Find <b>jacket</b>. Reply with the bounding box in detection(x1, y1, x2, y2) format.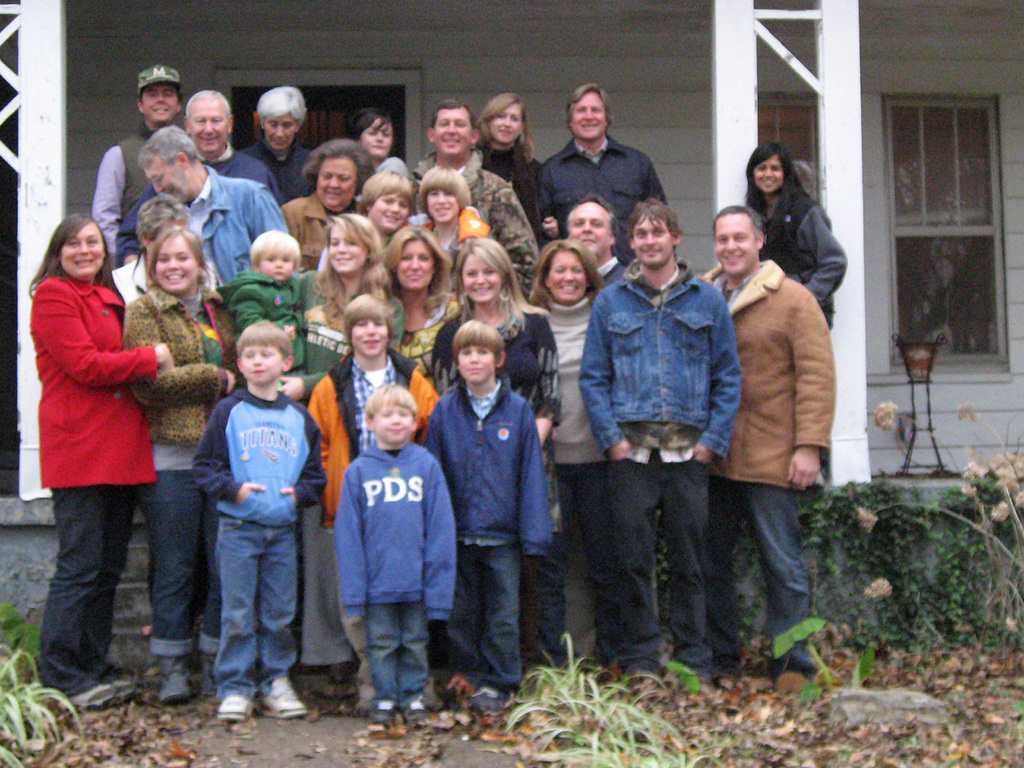
detection(438, 154, 543, 284).
